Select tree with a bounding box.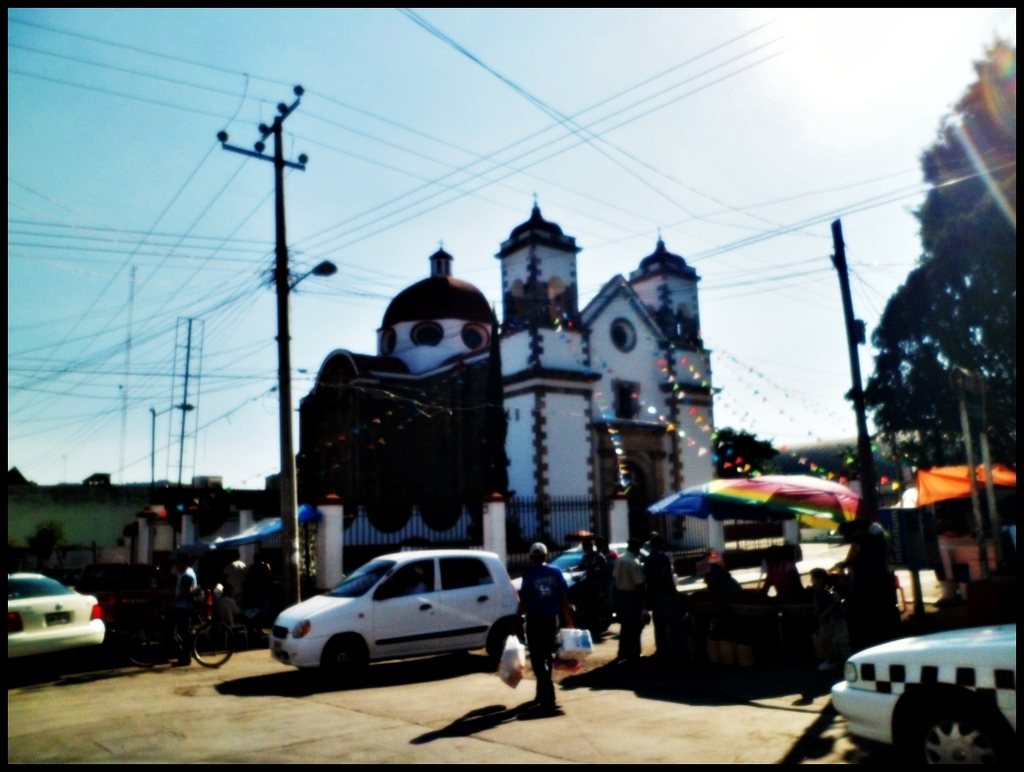
(715, 428, 784, 484).
